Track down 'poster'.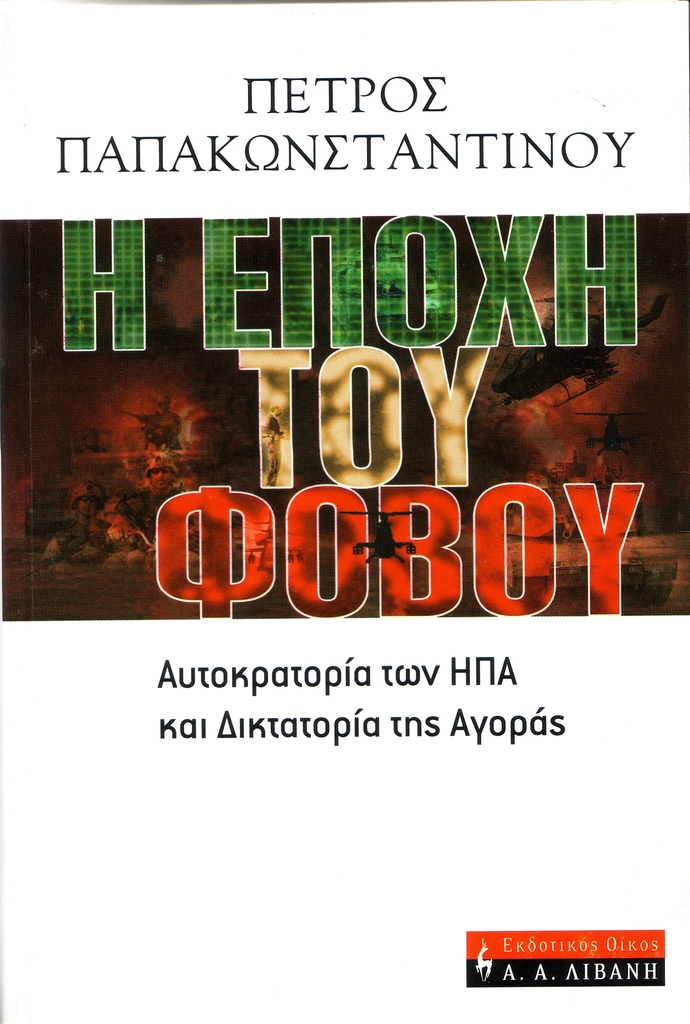
Tracked to [0,3,689,1023].
